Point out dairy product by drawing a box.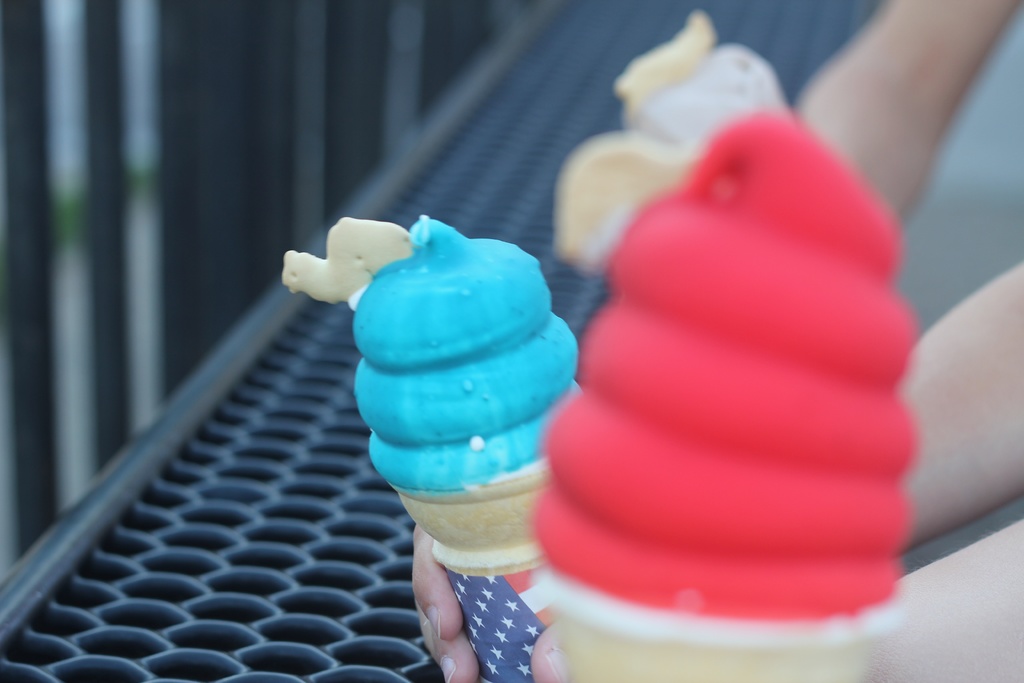
locate(545, 117, 926, 619).
